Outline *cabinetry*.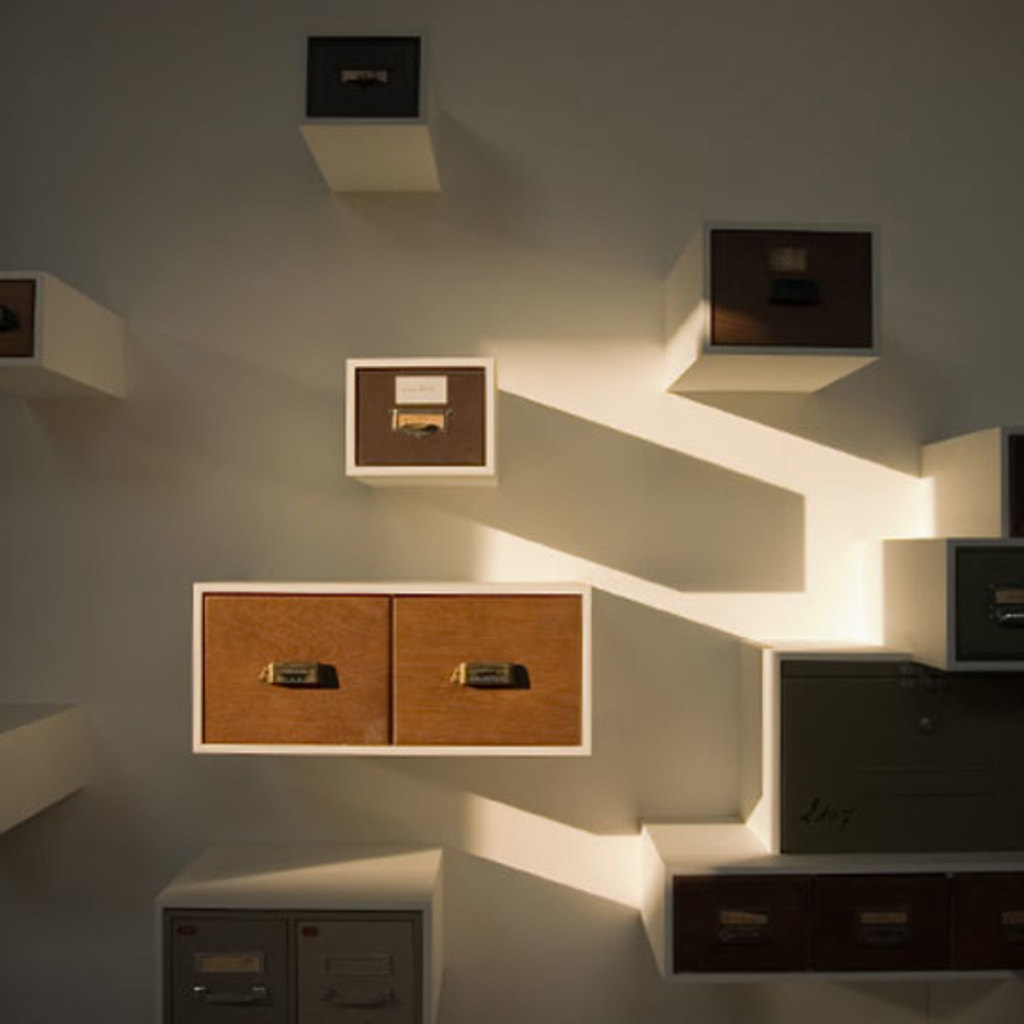
Outline: <box>0,705,91,838</box>.
